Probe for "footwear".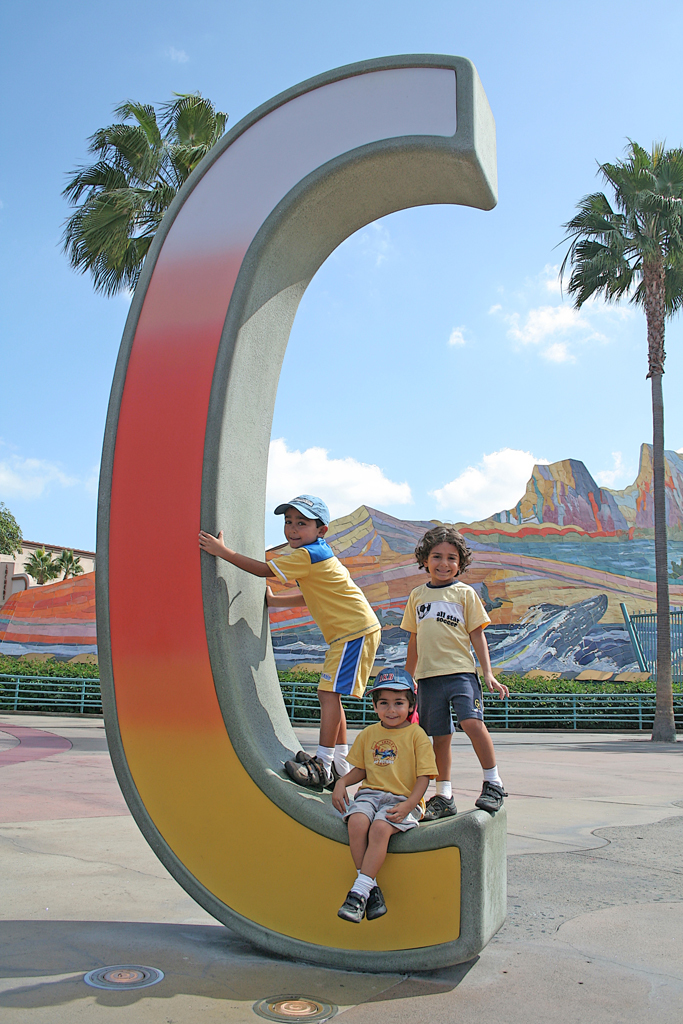
Probe result: box(477, 778, 514, 817).
